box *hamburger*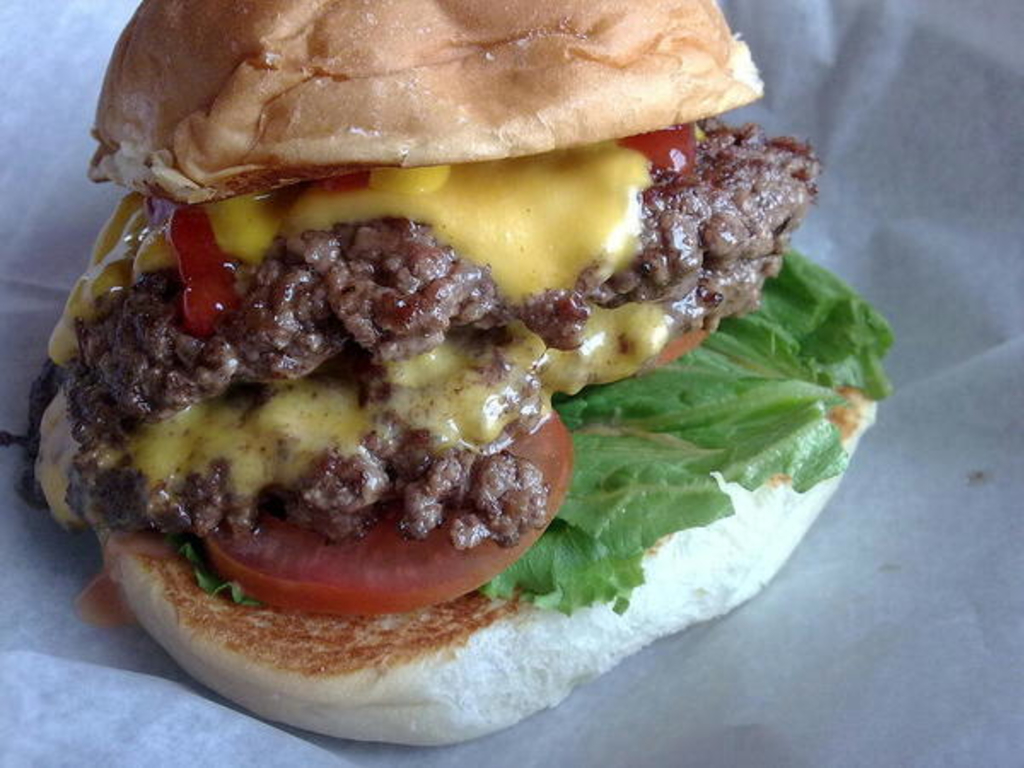
x1=20, y1=0, x2=898, y2=746
